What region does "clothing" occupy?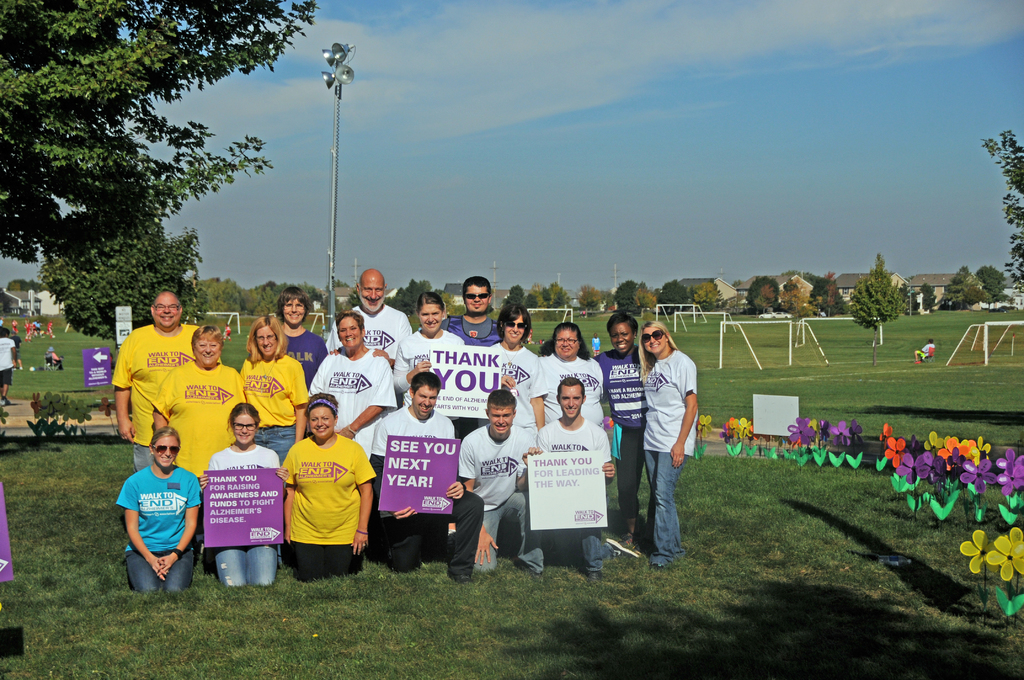
481,496,547,567.
